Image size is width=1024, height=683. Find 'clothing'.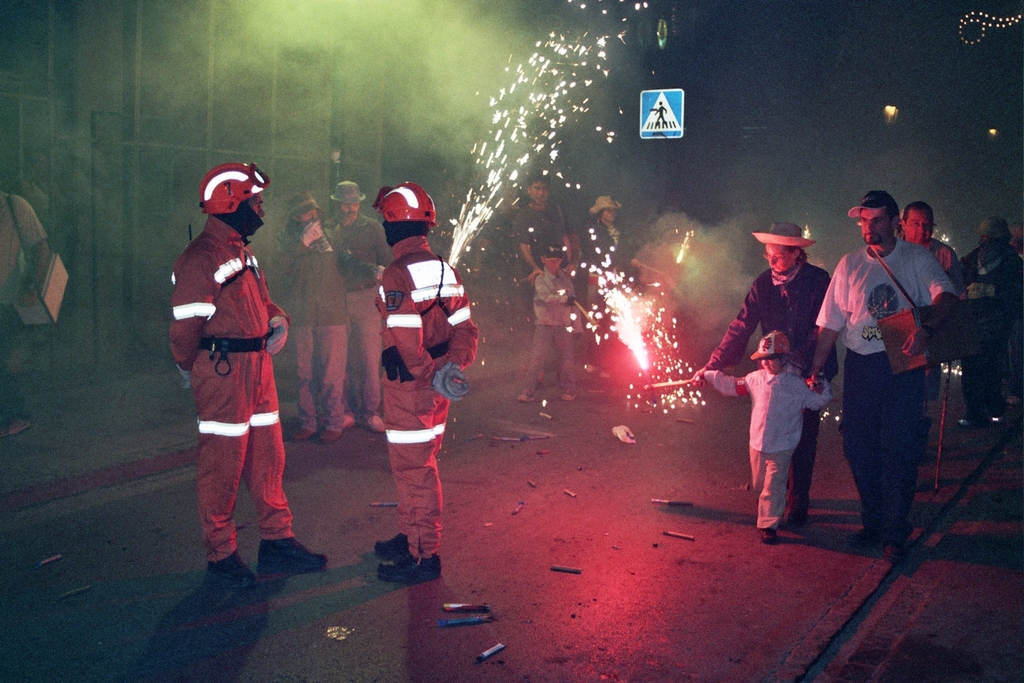
box(813, 241, 950, 534).
